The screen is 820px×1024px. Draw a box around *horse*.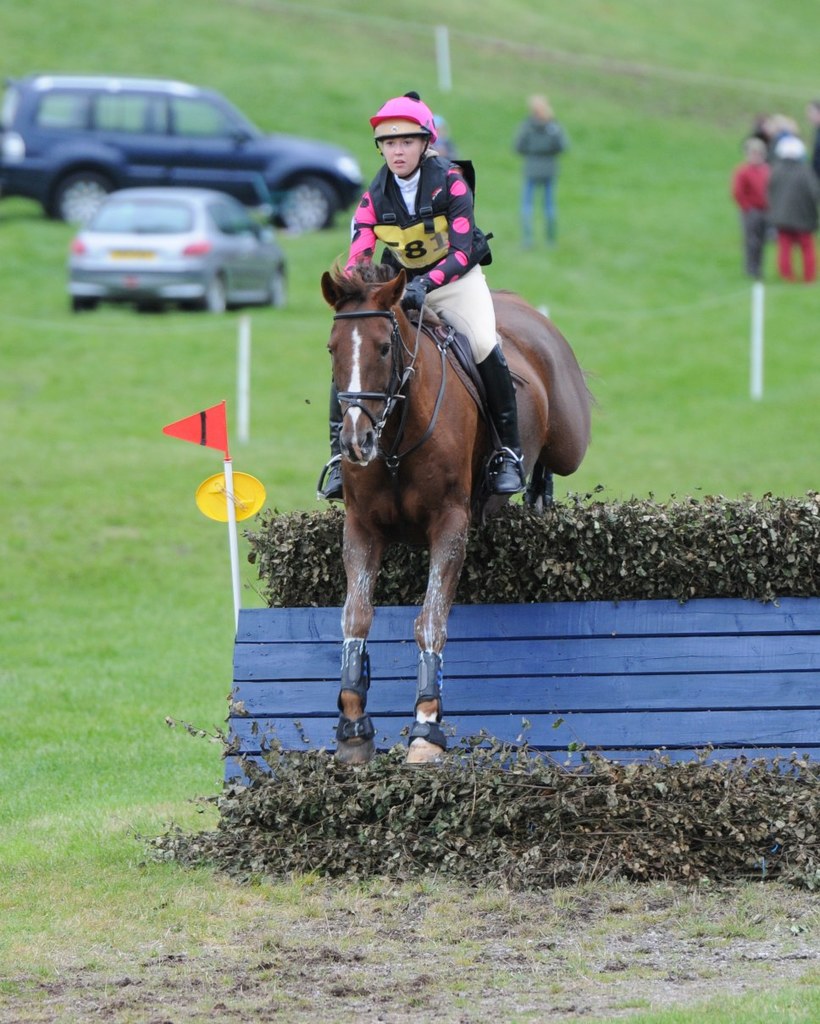
<region>316, 258, 590, 773</region>.
